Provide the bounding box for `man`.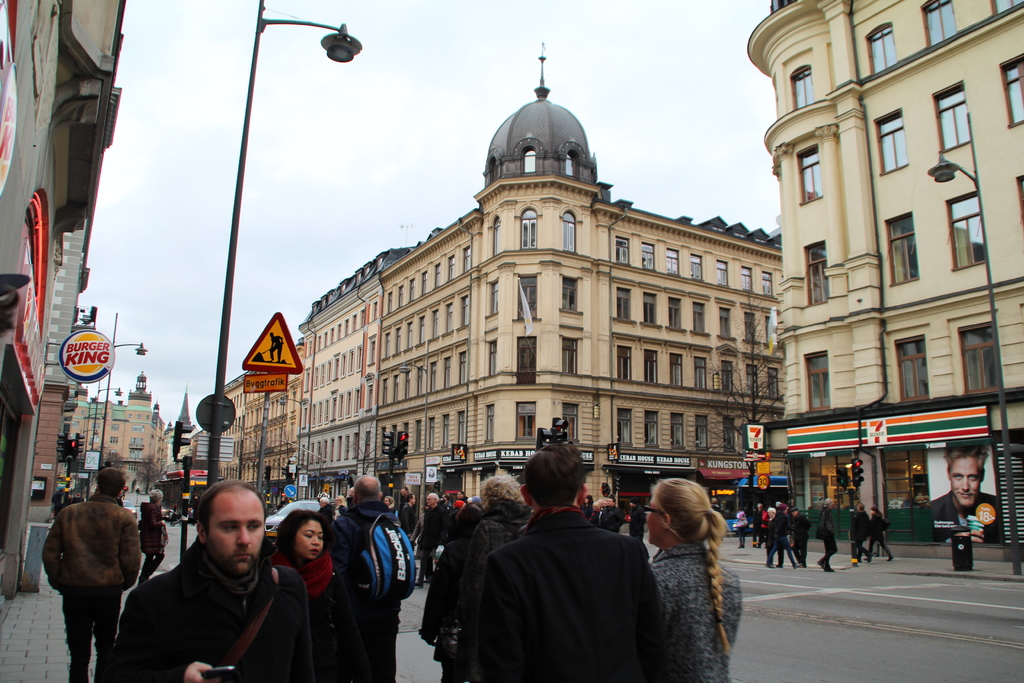
crop(114, 487, 299, 675).
